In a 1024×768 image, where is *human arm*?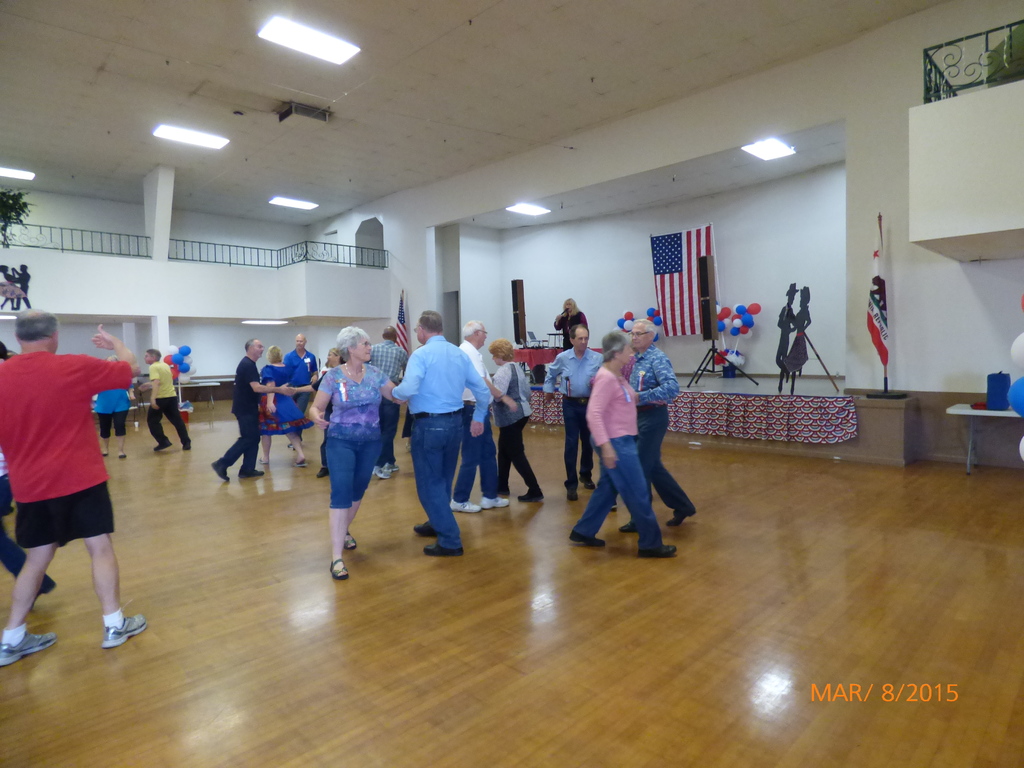
bbox=[373, 359, 412, 413].
